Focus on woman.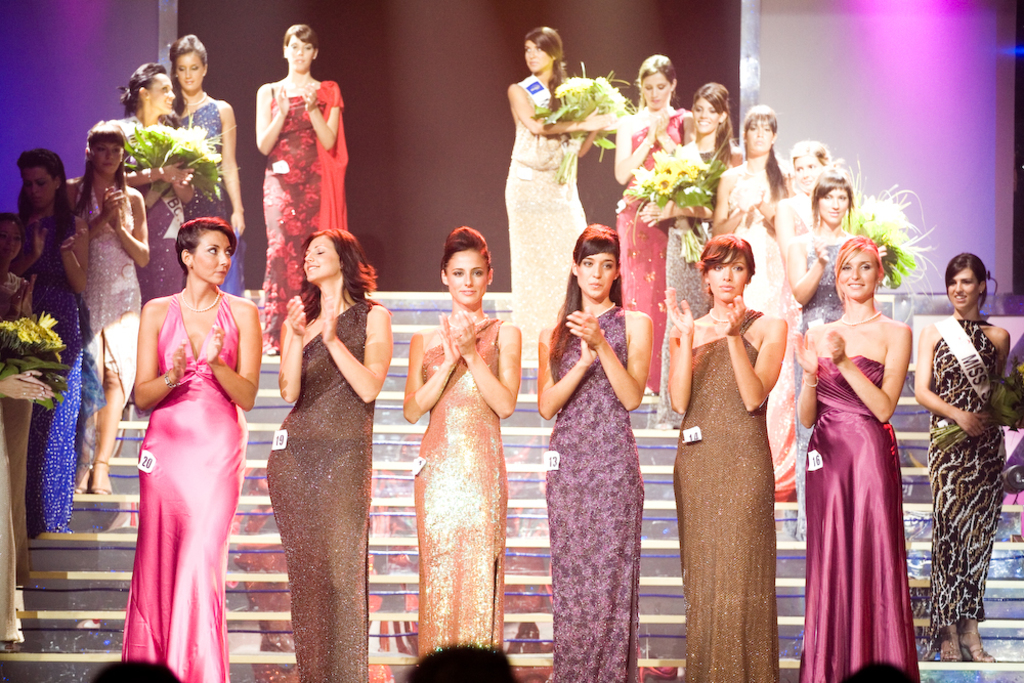
Focused at rect(711, 101, 787, 467).
